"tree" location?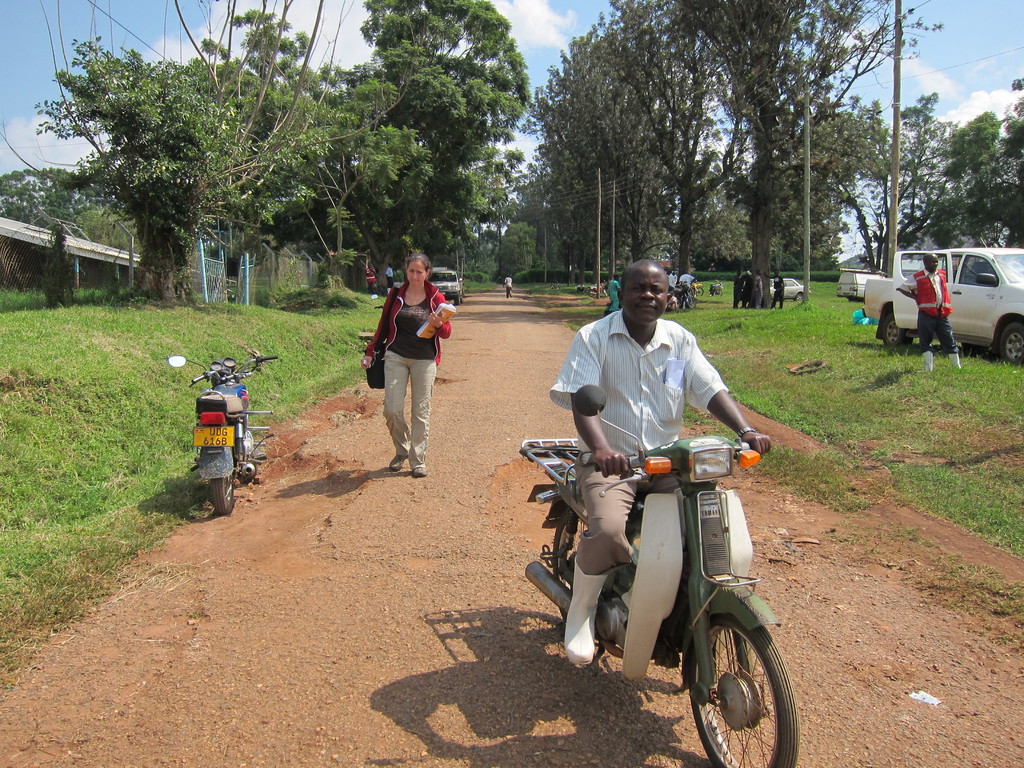
0:159:91:309
